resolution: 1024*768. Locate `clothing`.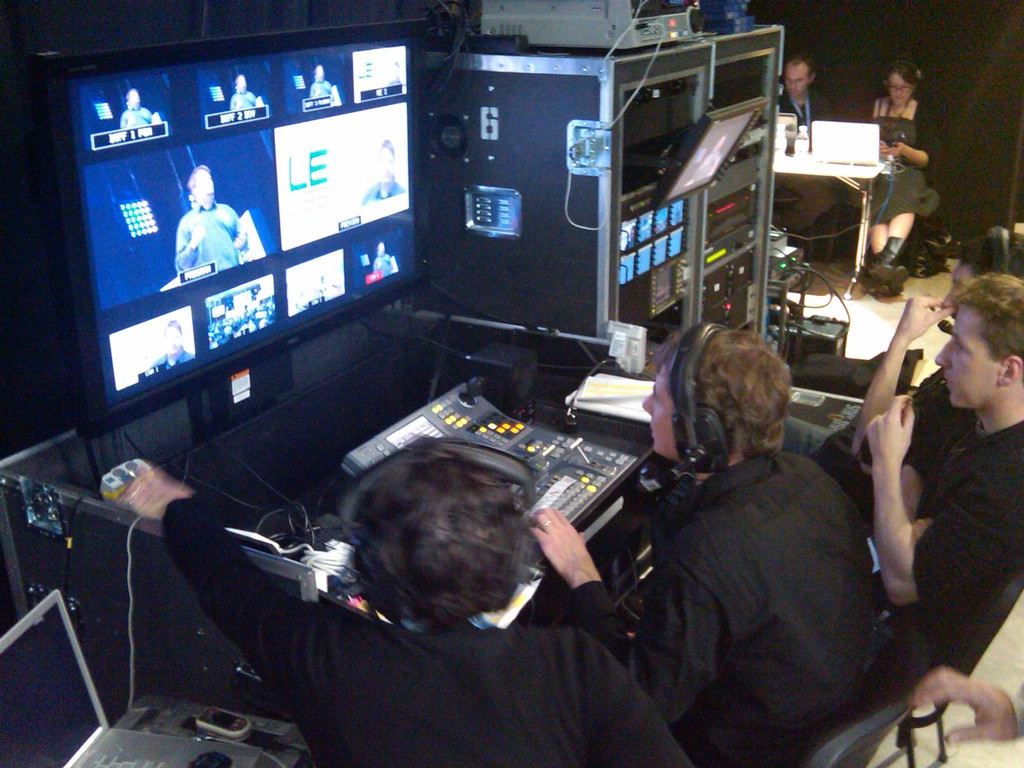
853:90:938:227.
